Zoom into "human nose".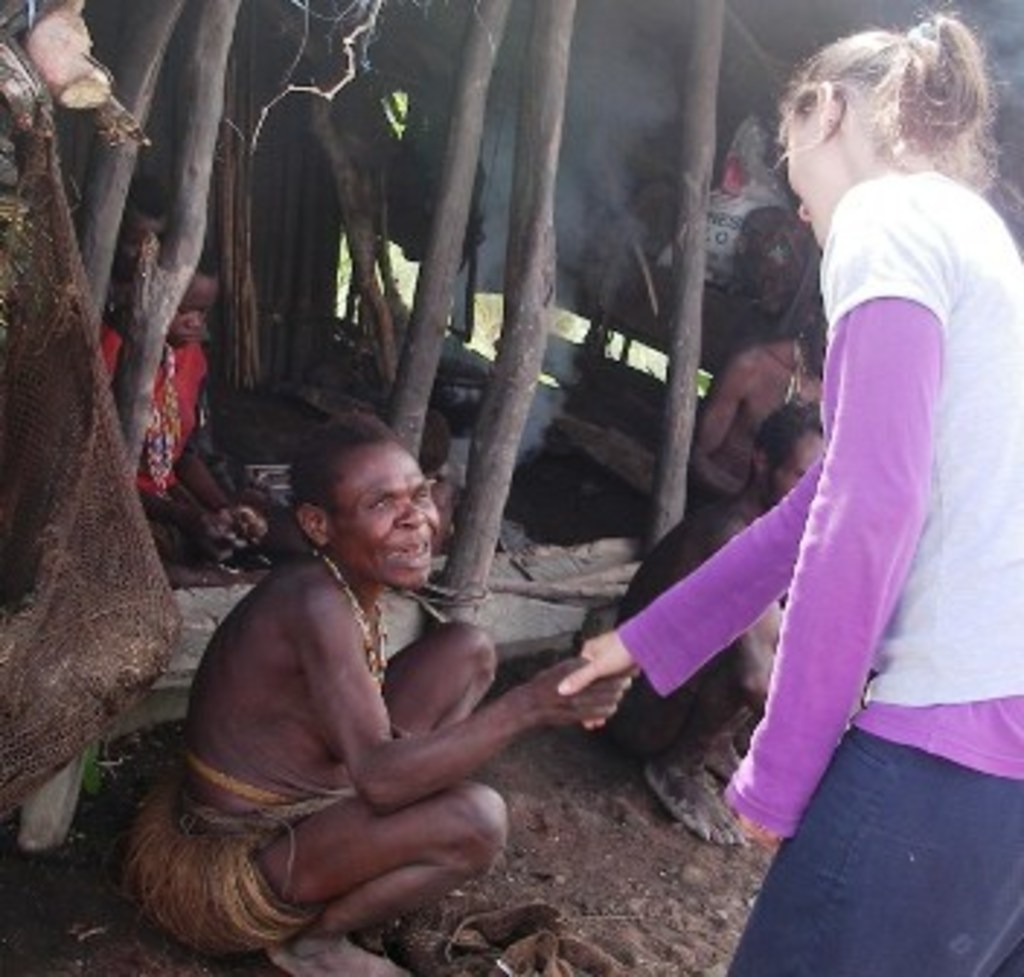
Zoom target: 387/494/428/529.
